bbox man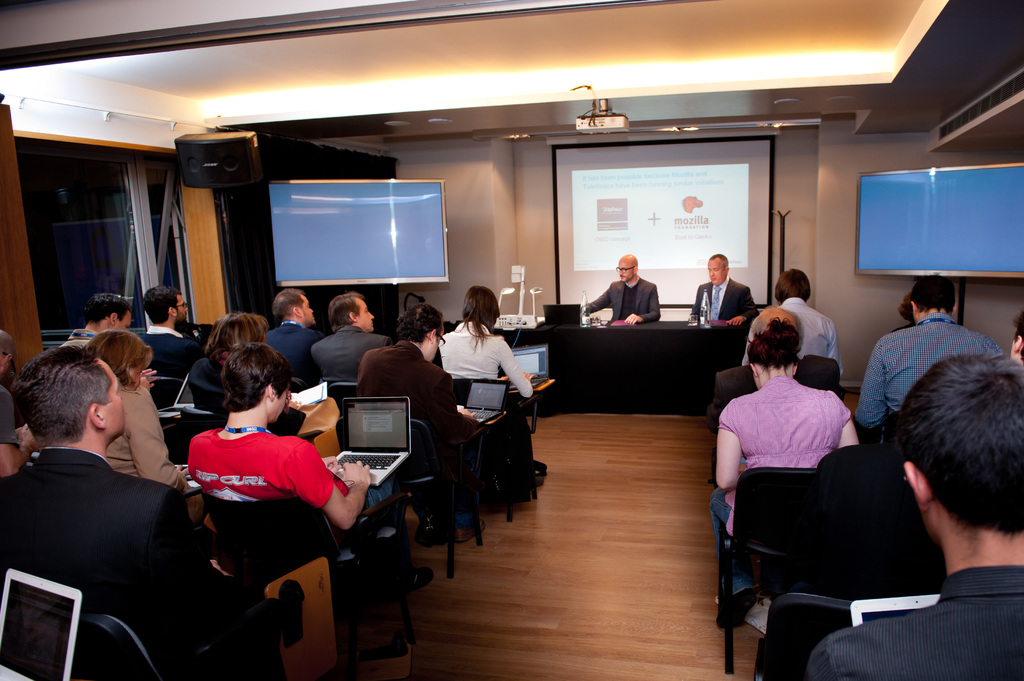
bbox=(7, 333, 220, 662)
